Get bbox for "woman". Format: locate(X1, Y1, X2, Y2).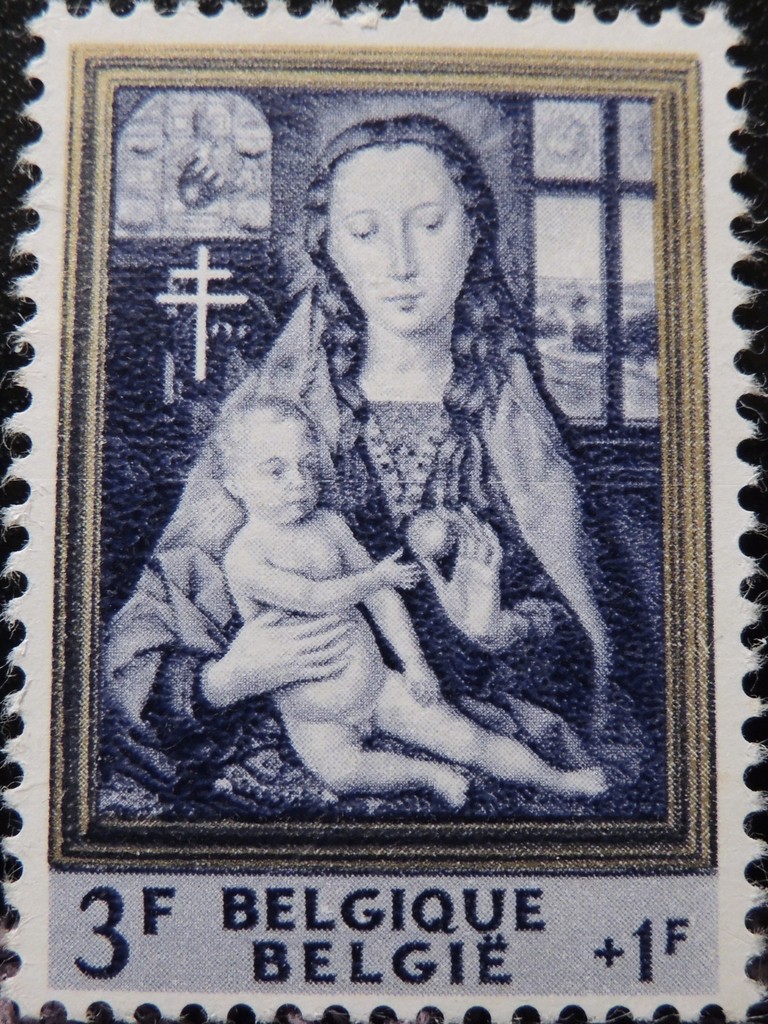
locate(92, 110, 678, 820).
